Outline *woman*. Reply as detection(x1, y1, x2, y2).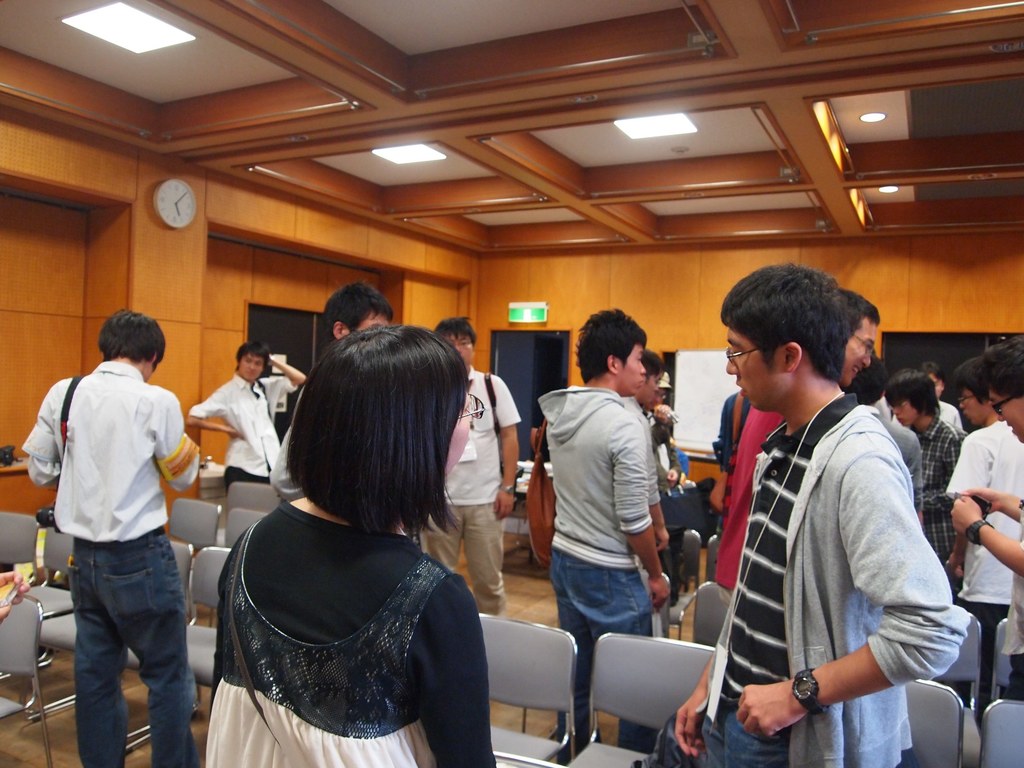
detection(205, 316, 512, 767).
